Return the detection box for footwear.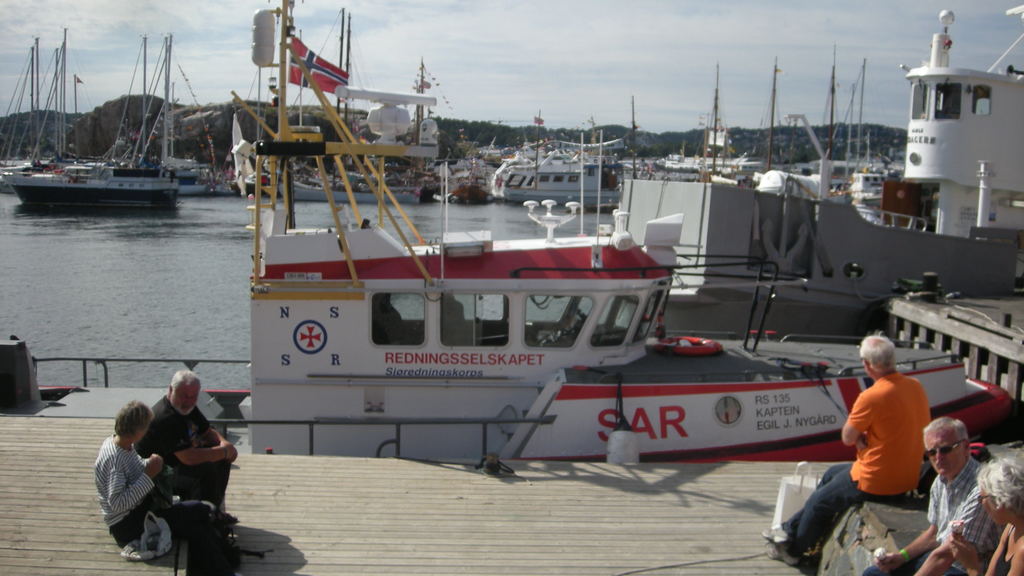
{"x1": 764, "y1": 543, "x2": 801, "y2": 561}.
